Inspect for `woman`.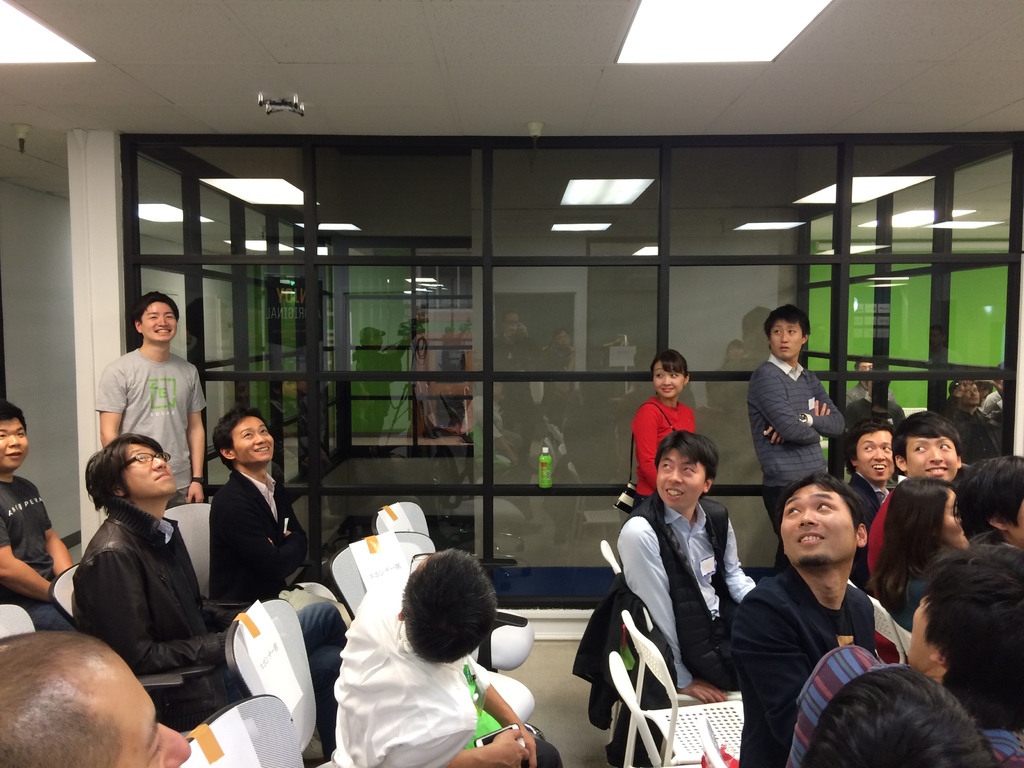
Inspection: pyautogui.locateOnScreen(618, 351, 693, 516).
